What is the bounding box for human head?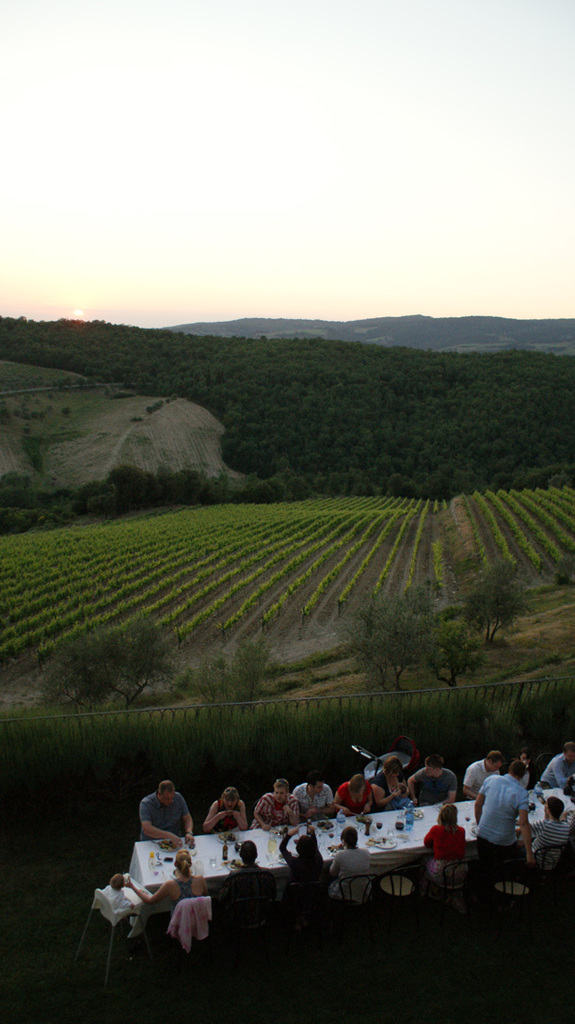
box(151, 776, 184, 809).
